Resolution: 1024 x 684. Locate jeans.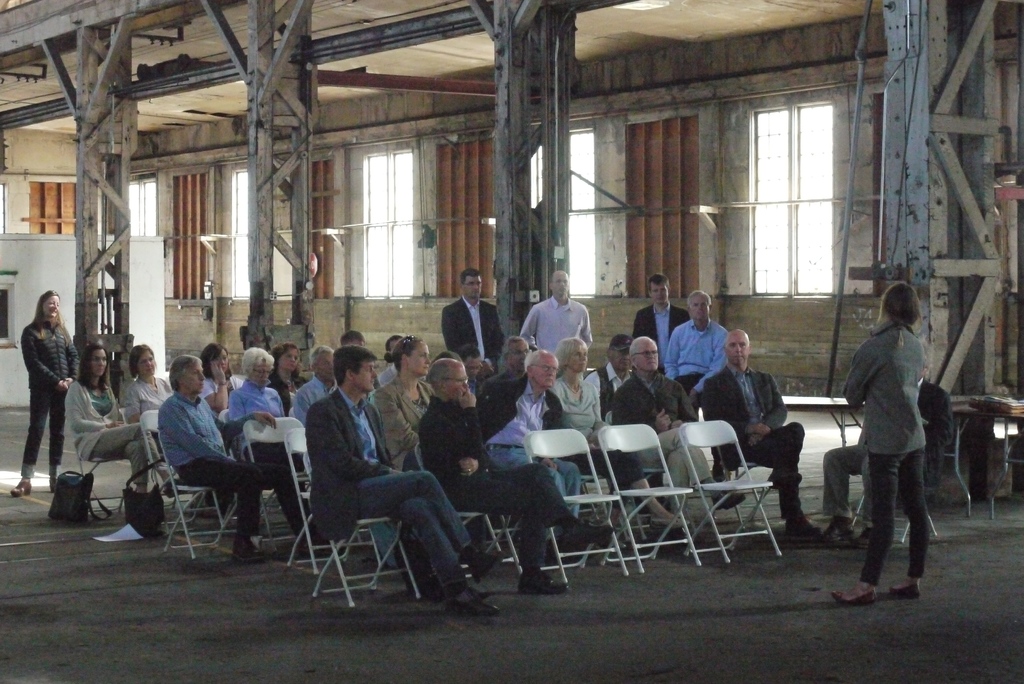
359,468,471,596.
